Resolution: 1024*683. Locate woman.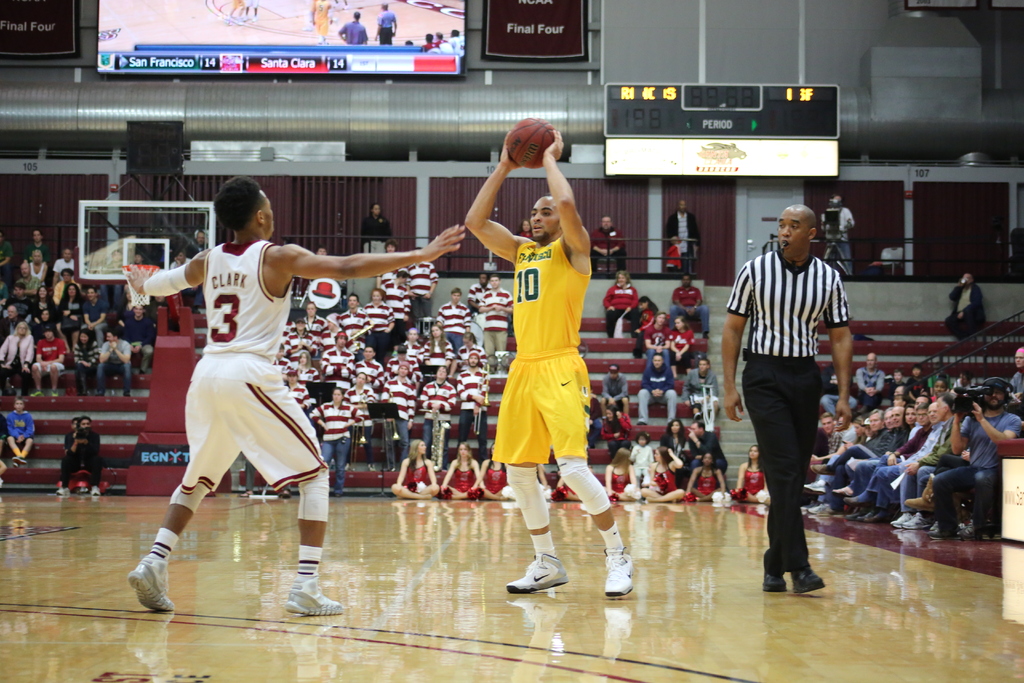
[left=295, top=354, right=319, bottom=379].
